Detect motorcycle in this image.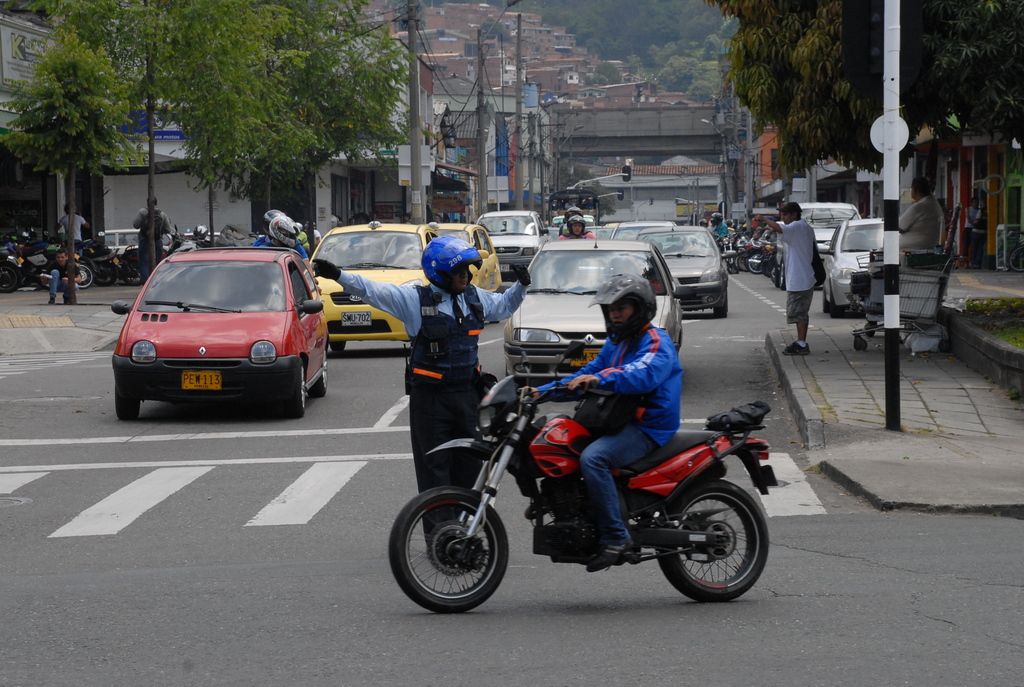
Detection: x1=0, y1=235, x2=97, y2=292.
